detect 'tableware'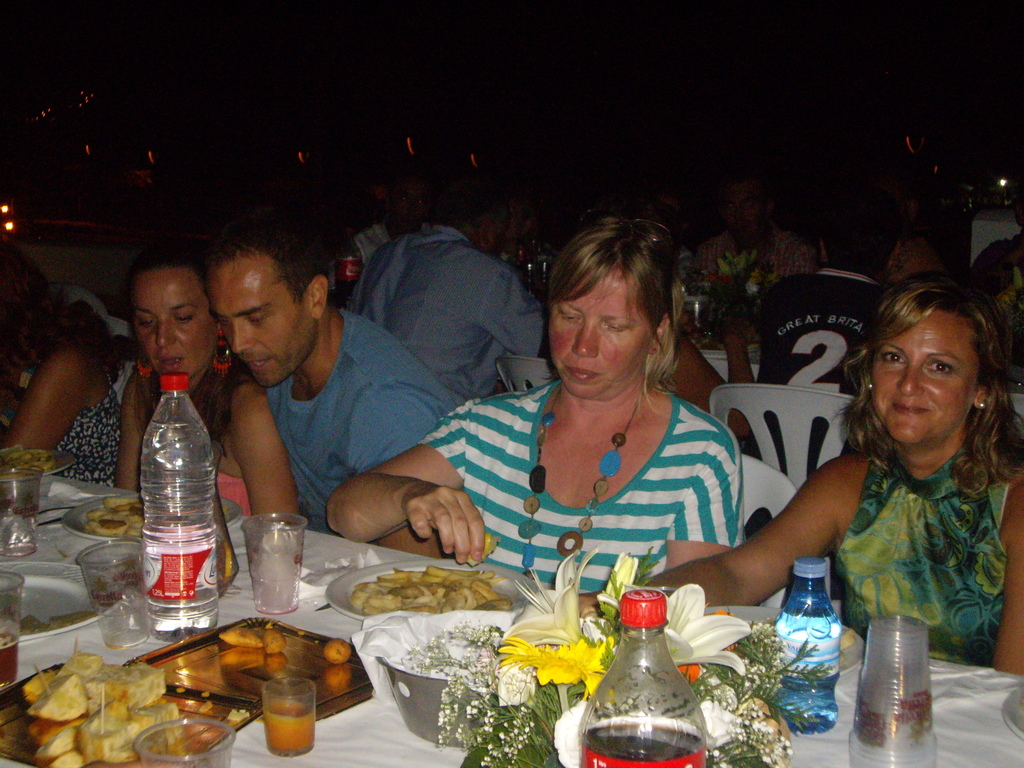
233, 509, 295, 627
